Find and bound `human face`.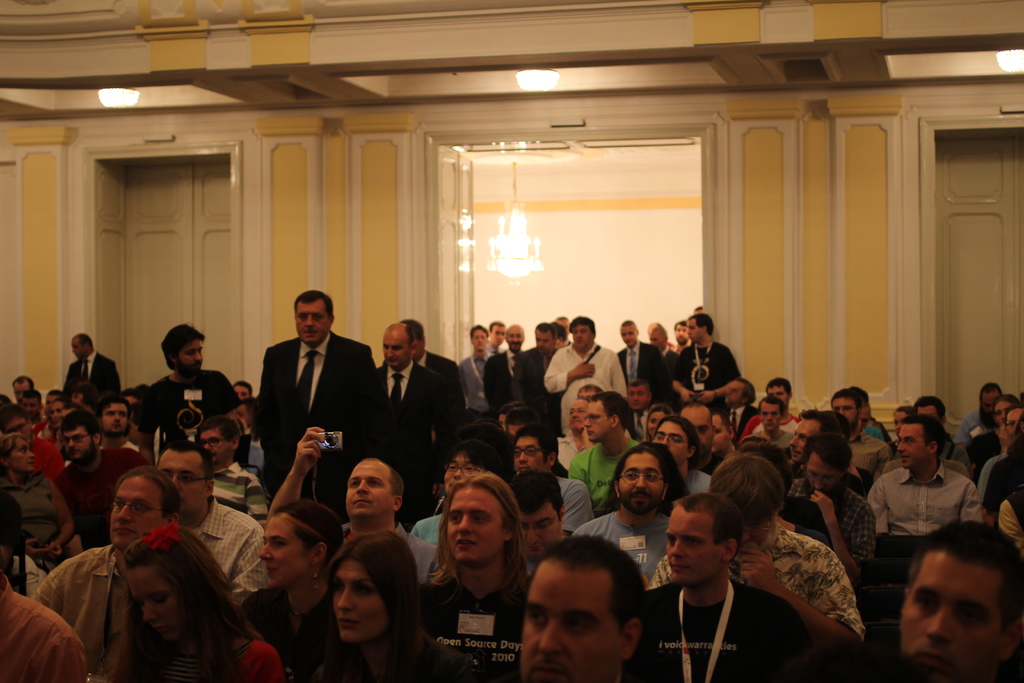
Bound: bbox=(724, 382, 746, 409).
